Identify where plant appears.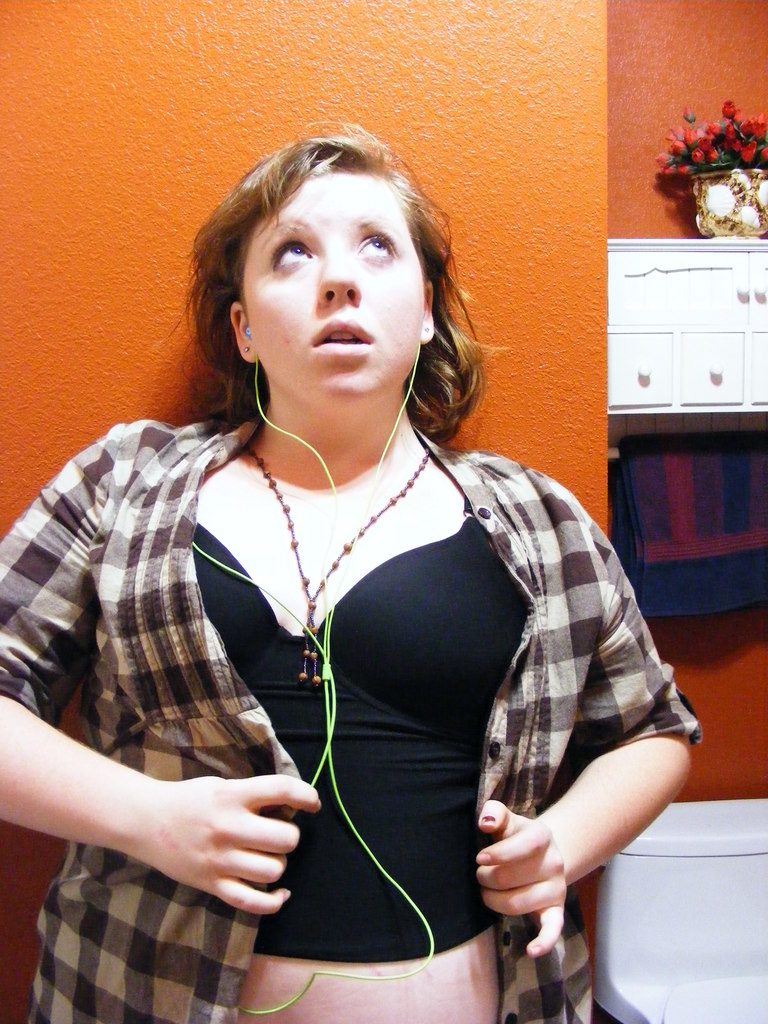
Appears at detection(666, 92, 762, 214).
